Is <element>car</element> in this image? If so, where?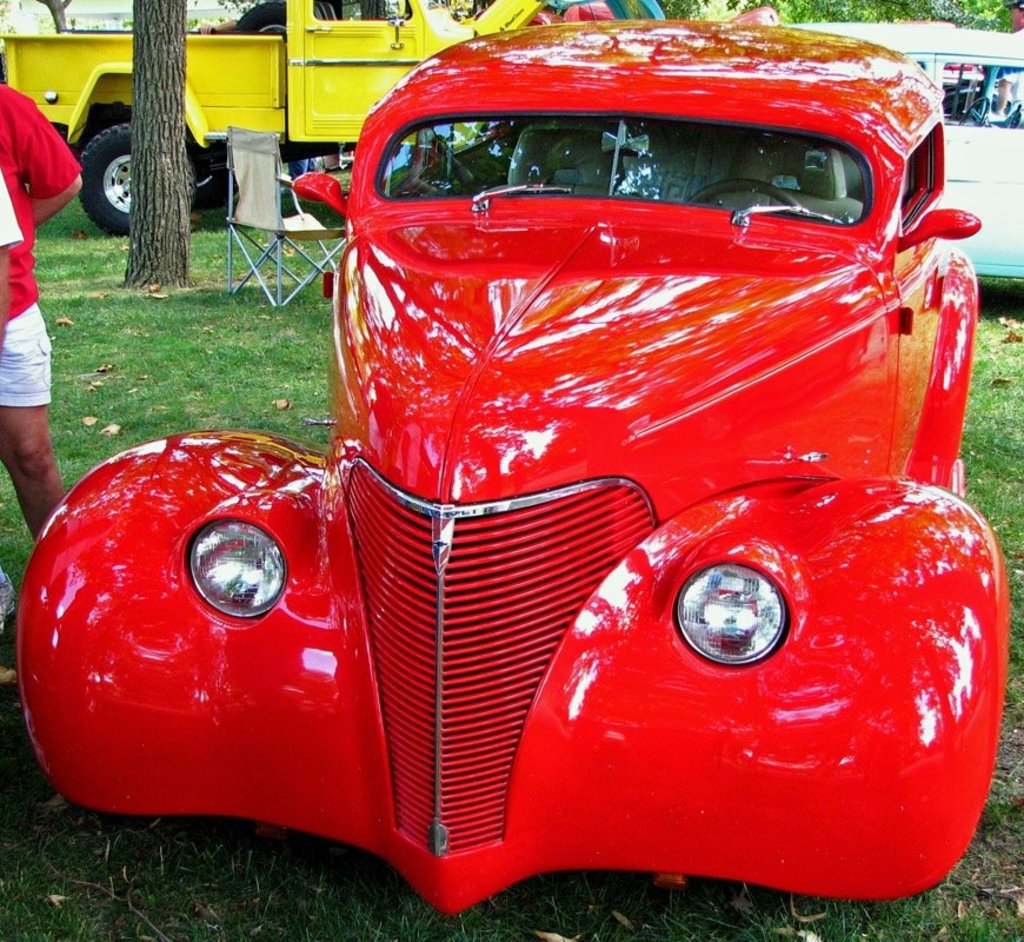
Yes, at bbox=[773, 21, 1023, 294].
